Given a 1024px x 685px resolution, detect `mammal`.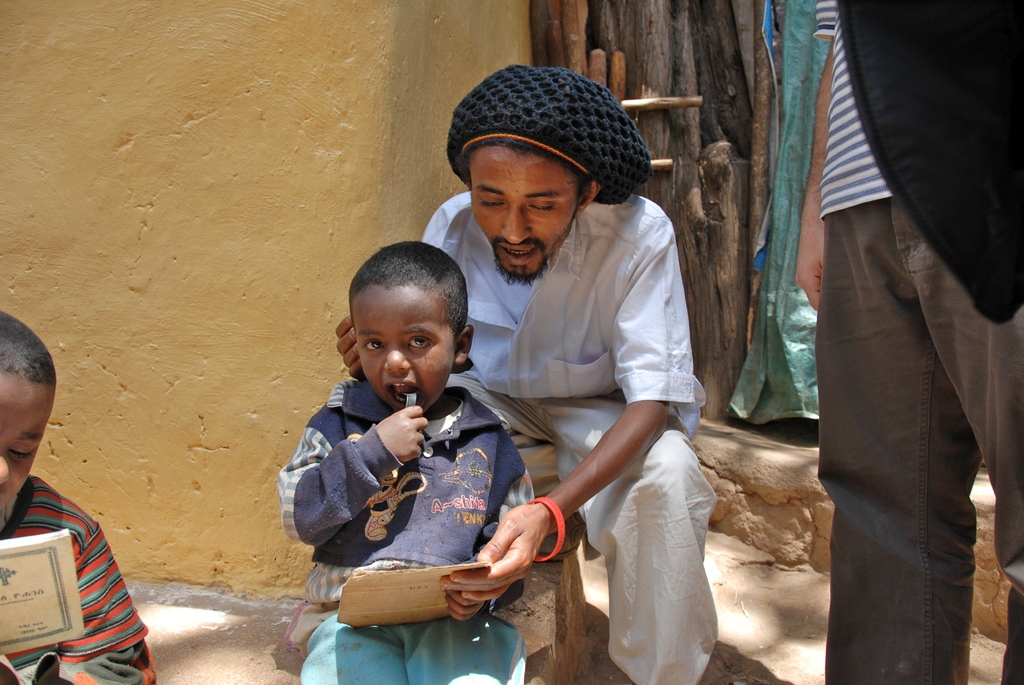
crop(334, 62, 708, 684).
